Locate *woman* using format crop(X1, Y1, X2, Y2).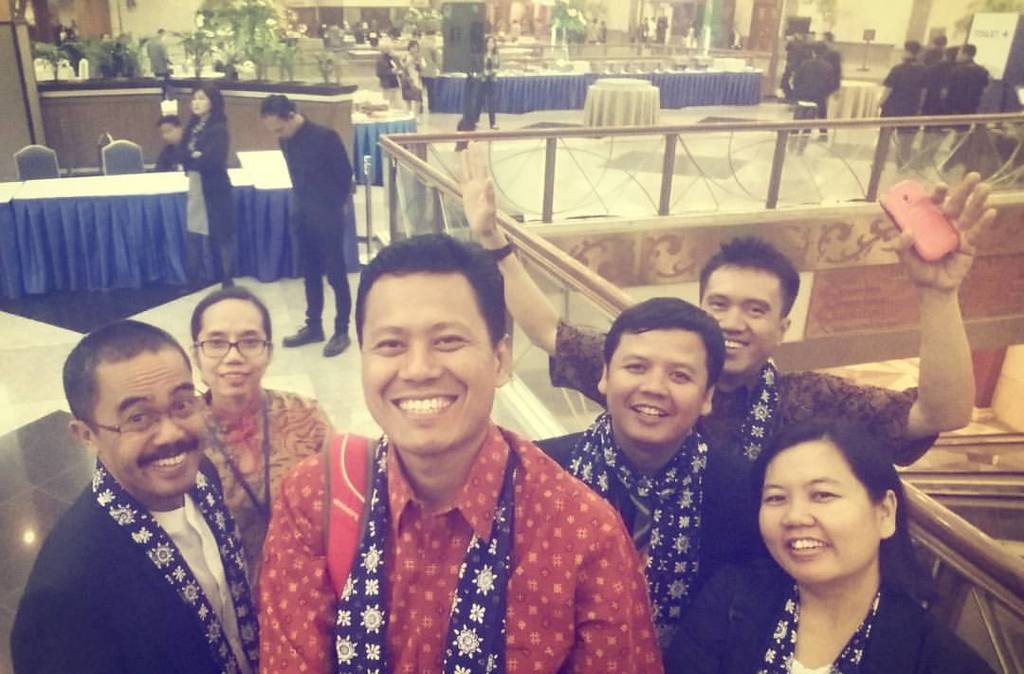
crop(153, 79, 247, 294).
